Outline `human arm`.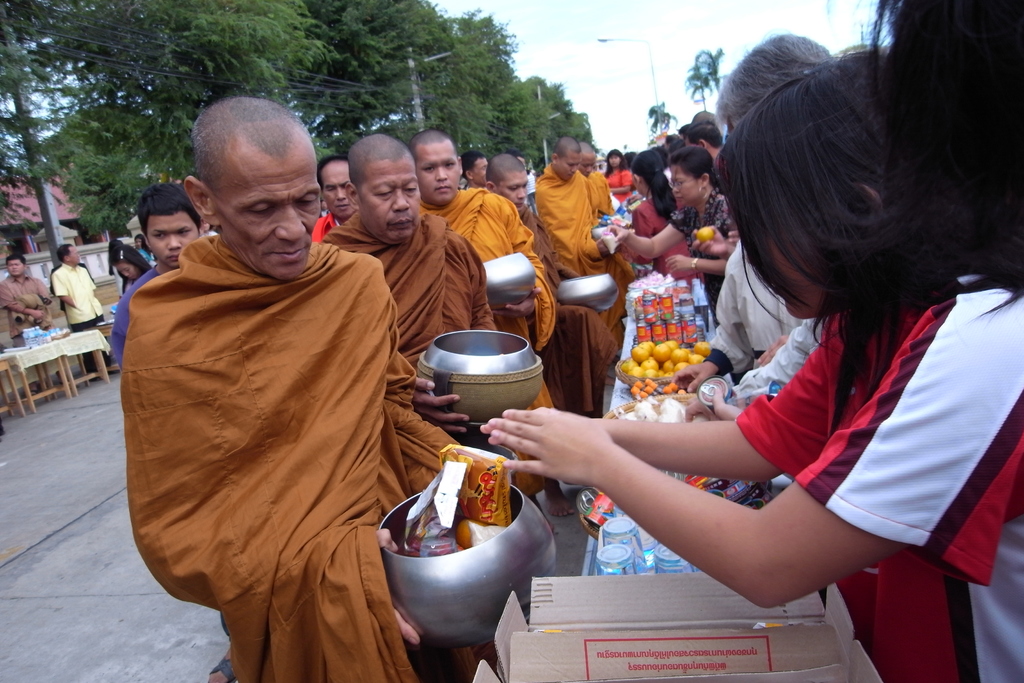
Outline: {"x1": 398, "y1": 378, "x2": 473, "y2": 446}.
